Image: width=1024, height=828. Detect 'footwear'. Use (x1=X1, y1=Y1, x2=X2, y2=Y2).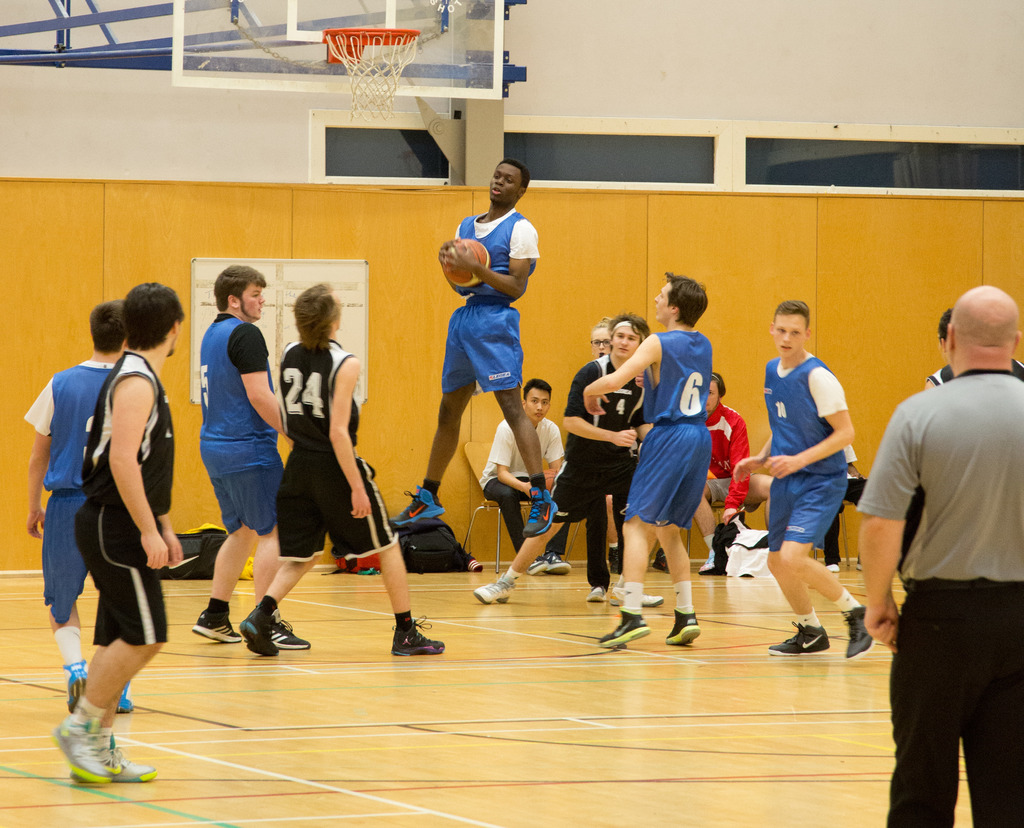
(x1=388, y1=611, x2=447, y2=658).
